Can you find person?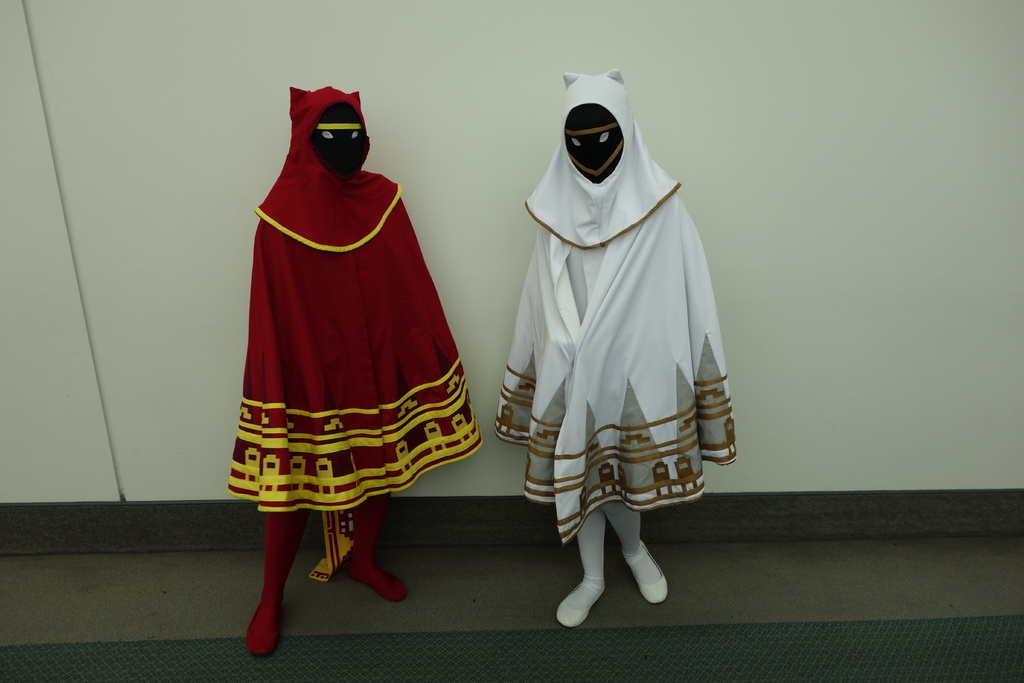
Yes, bounding box: box=[221, 76, 492, 662].
